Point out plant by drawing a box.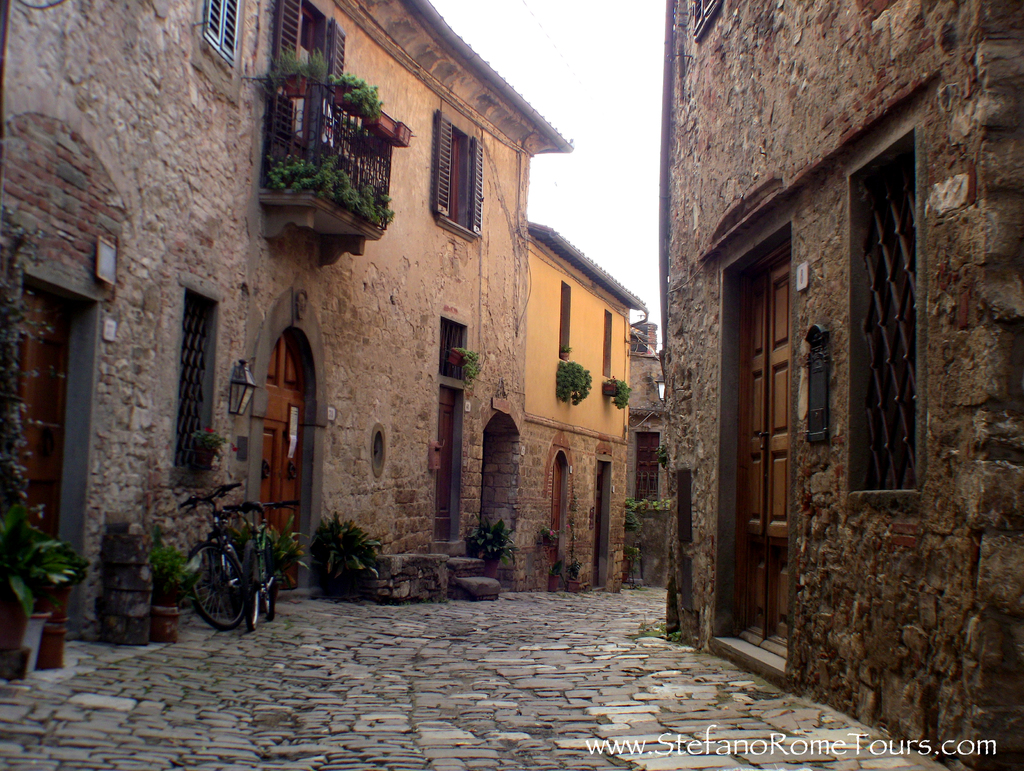
bbox(467, 519, 508, 561).
